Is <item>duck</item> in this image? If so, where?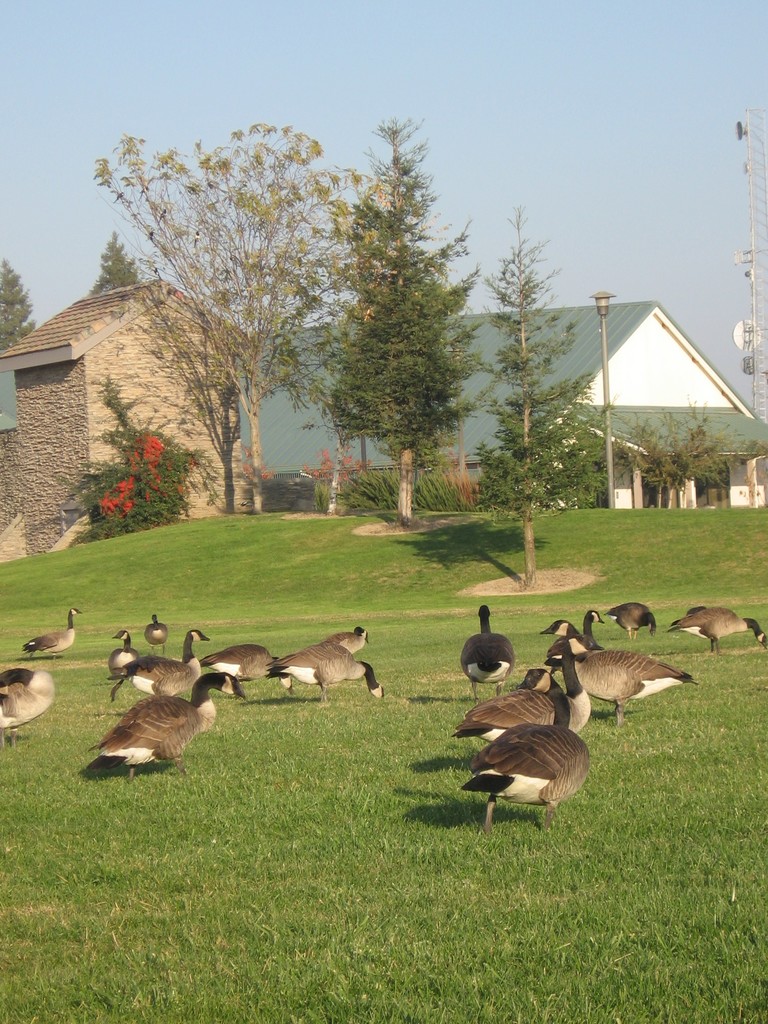
Yes, at [532, 607, 598, 646].
